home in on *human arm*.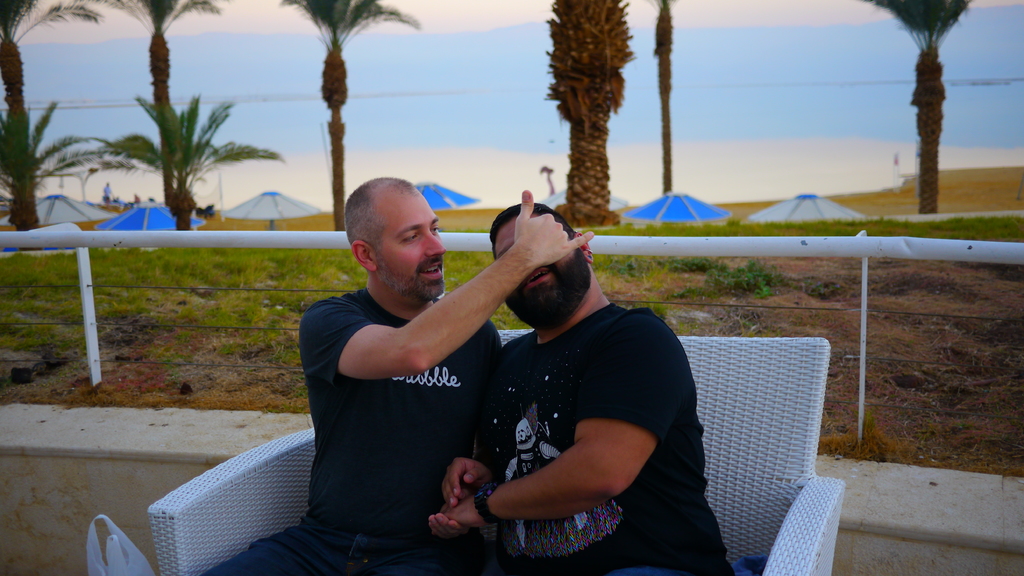
Homed in at <box>442,450,499,509</box>.
